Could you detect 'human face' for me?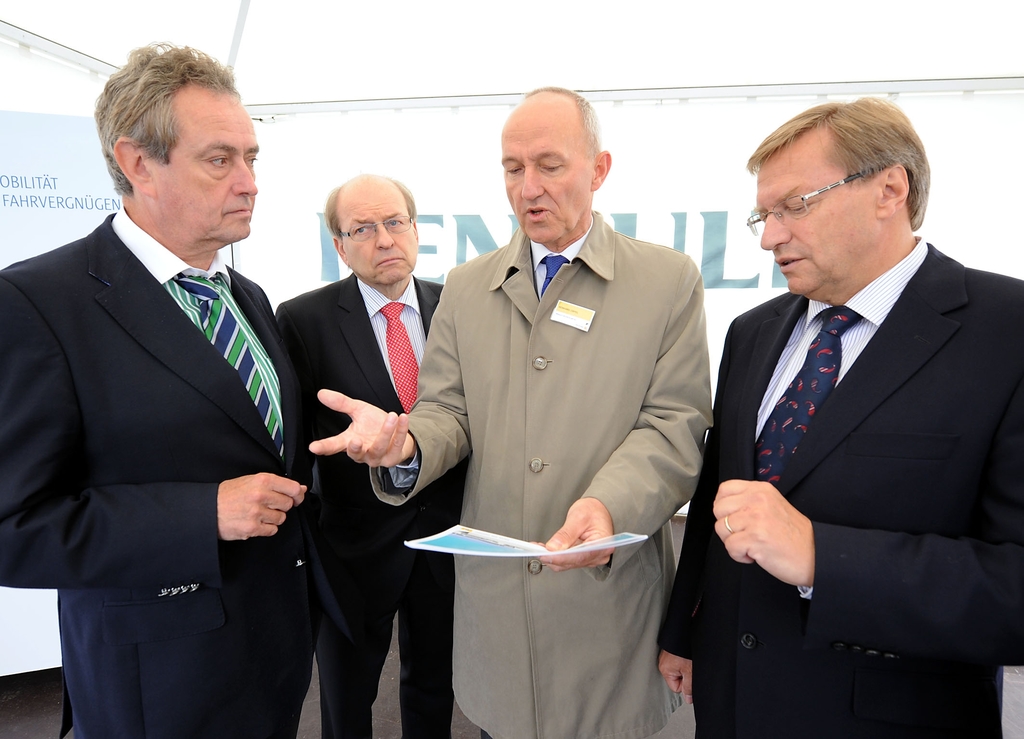
Detection result: x1=501 y1=91 x2=590 y2=243.
